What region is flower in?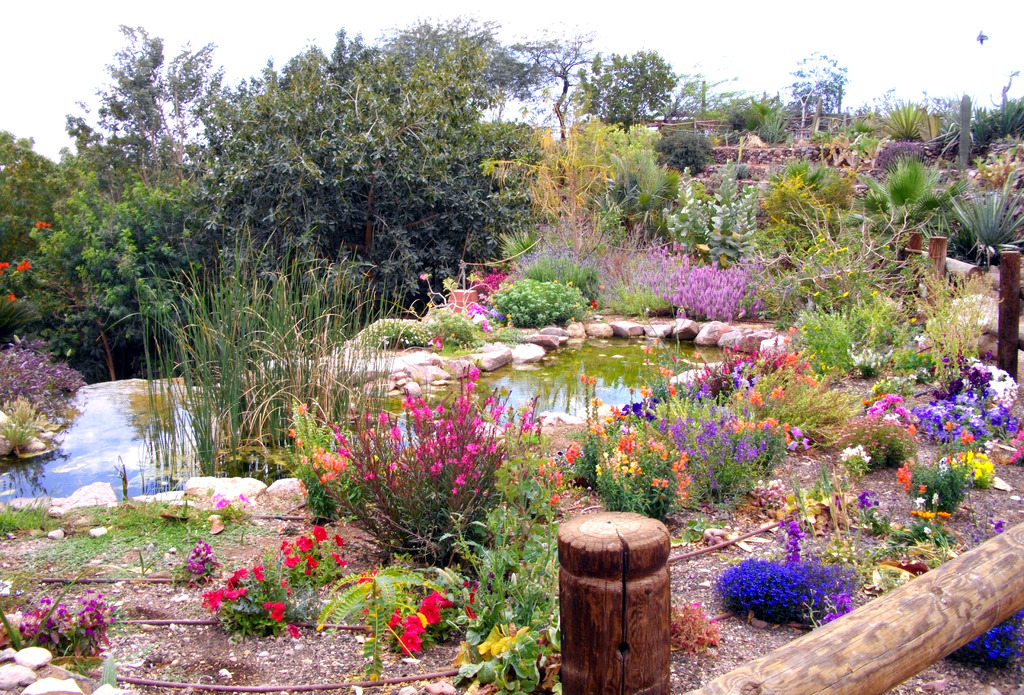
locate(0, 261, 8, 275).
